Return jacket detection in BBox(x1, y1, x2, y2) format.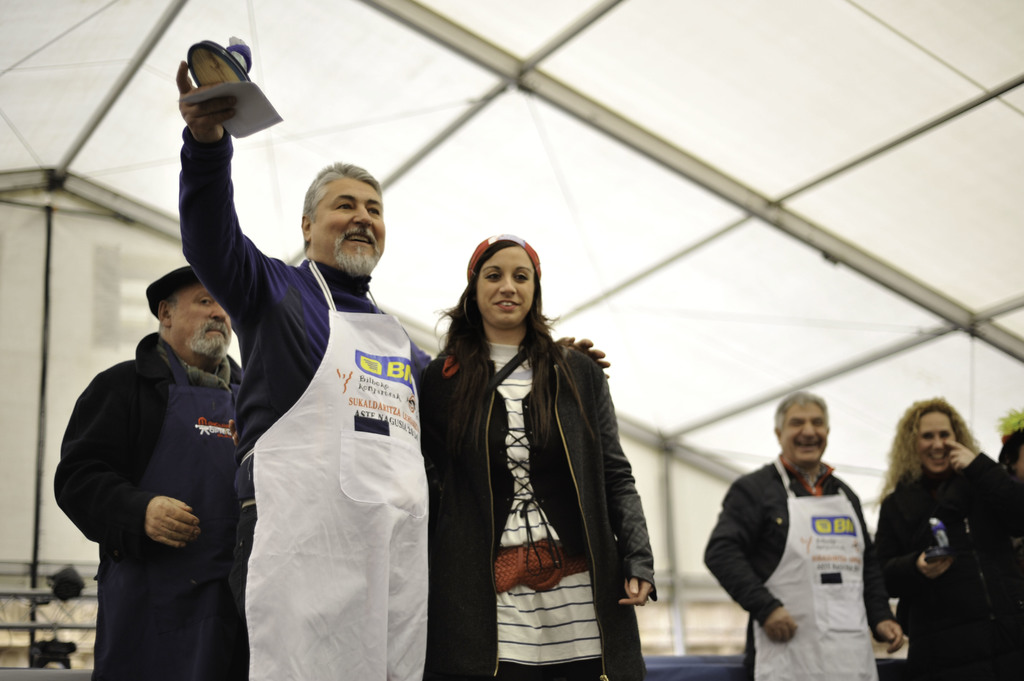
BBox(871, 446, 1023, 680).
